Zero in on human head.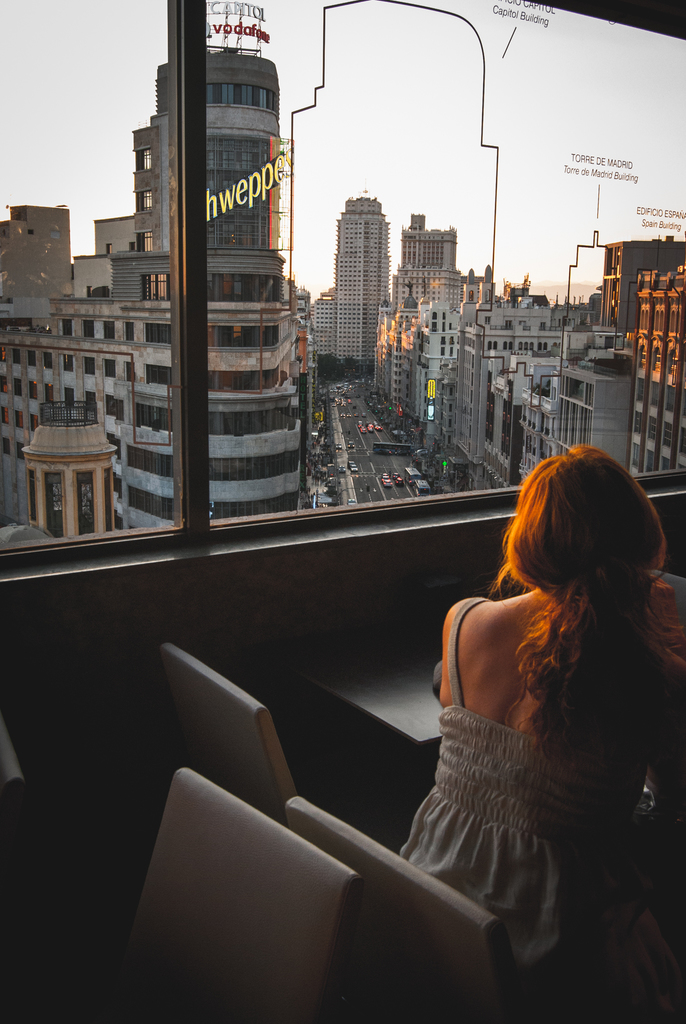
Zeroed in: locate(450, 440, 655, 762).
